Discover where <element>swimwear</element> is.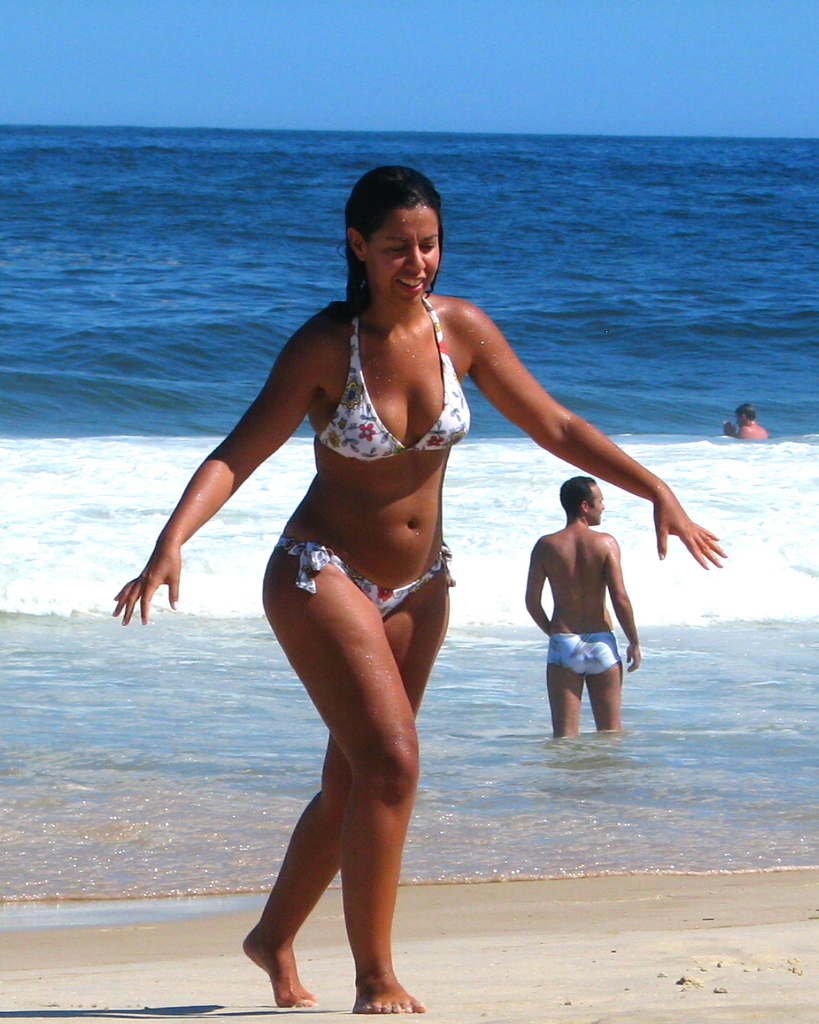
Discovered at bbox(311, 294, 481, 468).
